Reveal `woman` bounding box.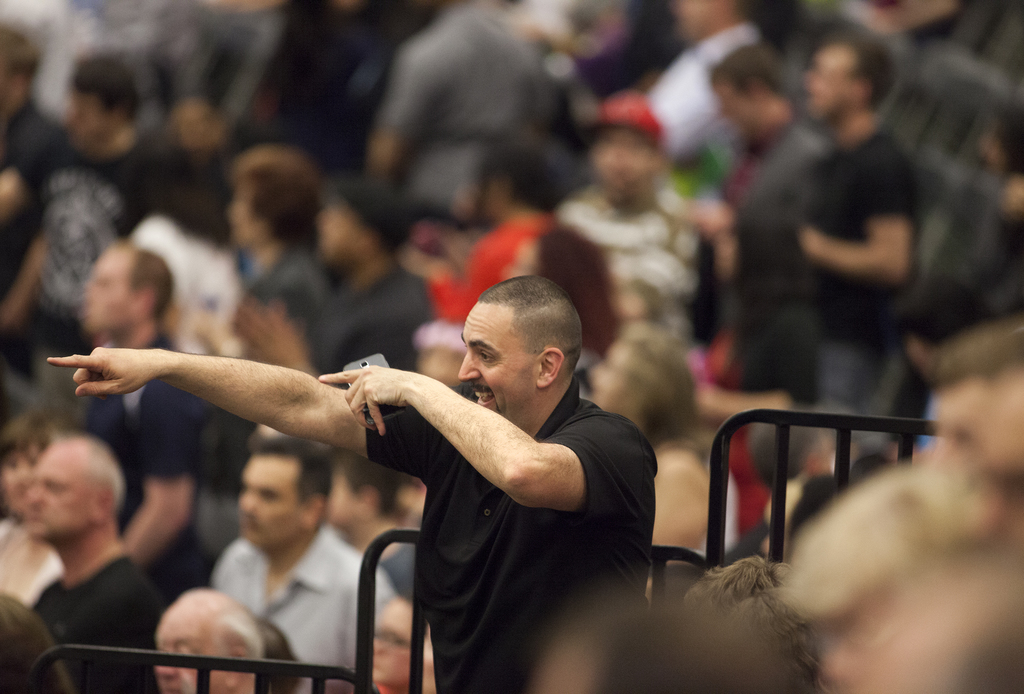
Revealed: (365,591,436,693).
